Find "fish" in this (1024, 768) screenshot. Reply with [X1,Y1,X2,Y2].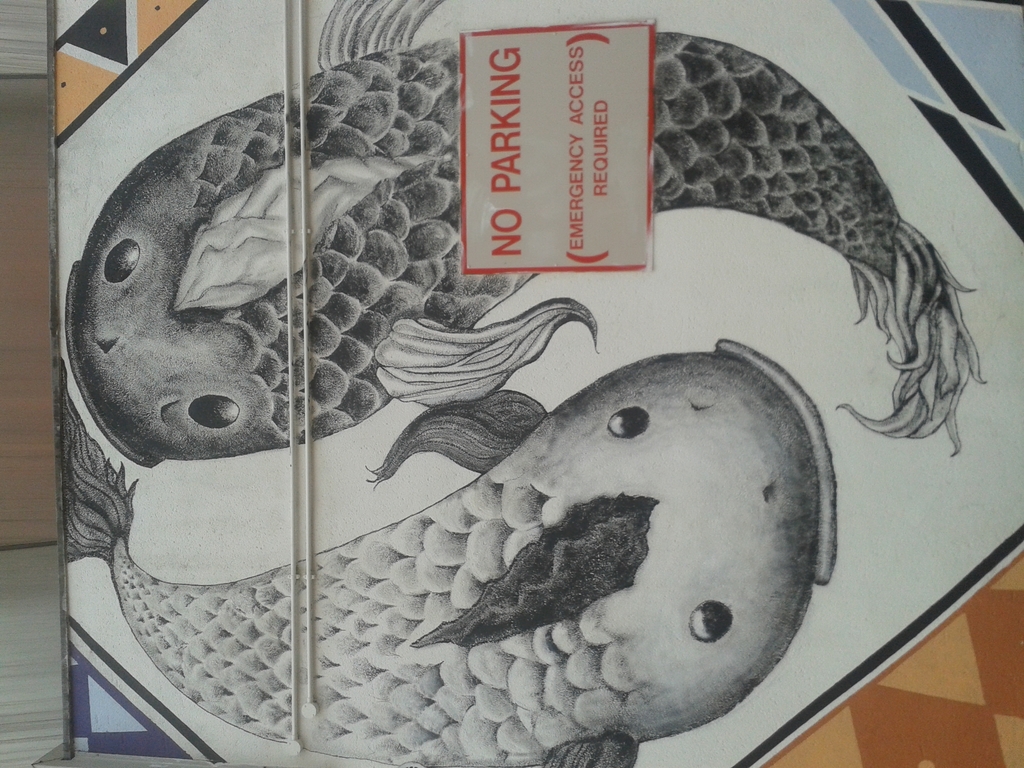
[54,0,986,476].
